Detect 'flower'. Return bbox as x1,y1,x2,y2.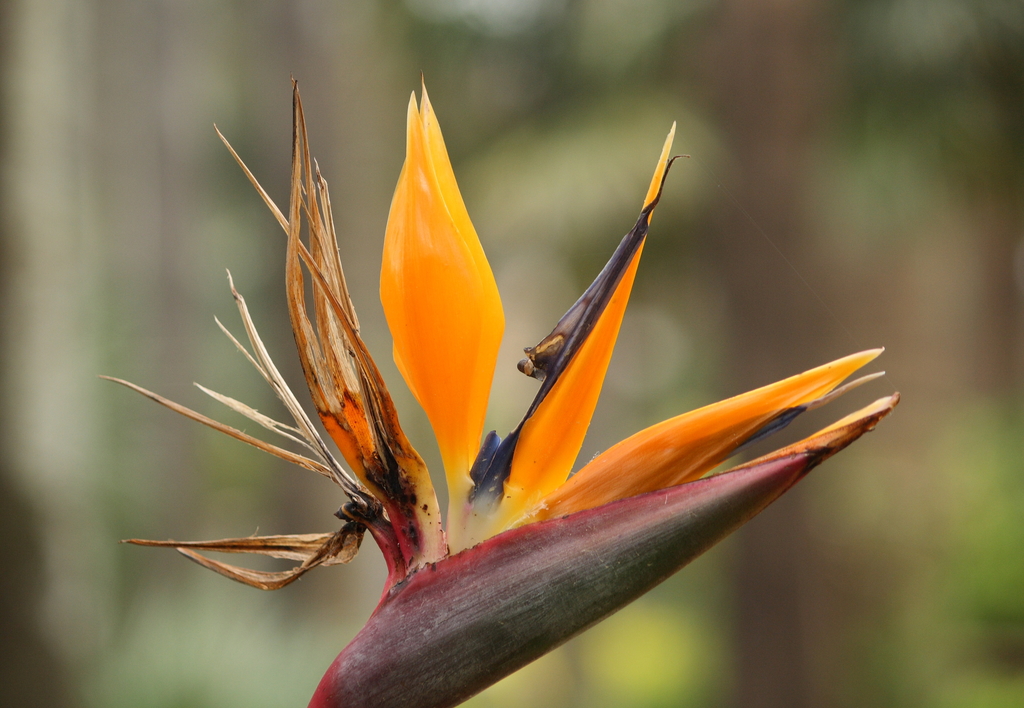
106,74,860,653.
